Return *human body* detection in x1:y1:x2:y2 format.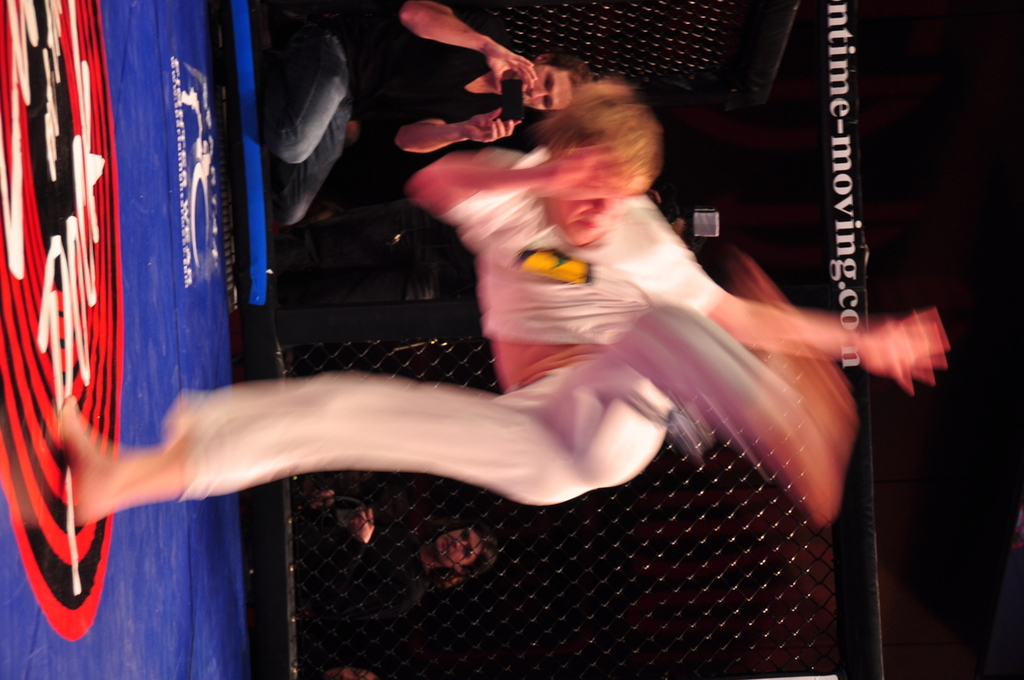
59:74:947:532.
